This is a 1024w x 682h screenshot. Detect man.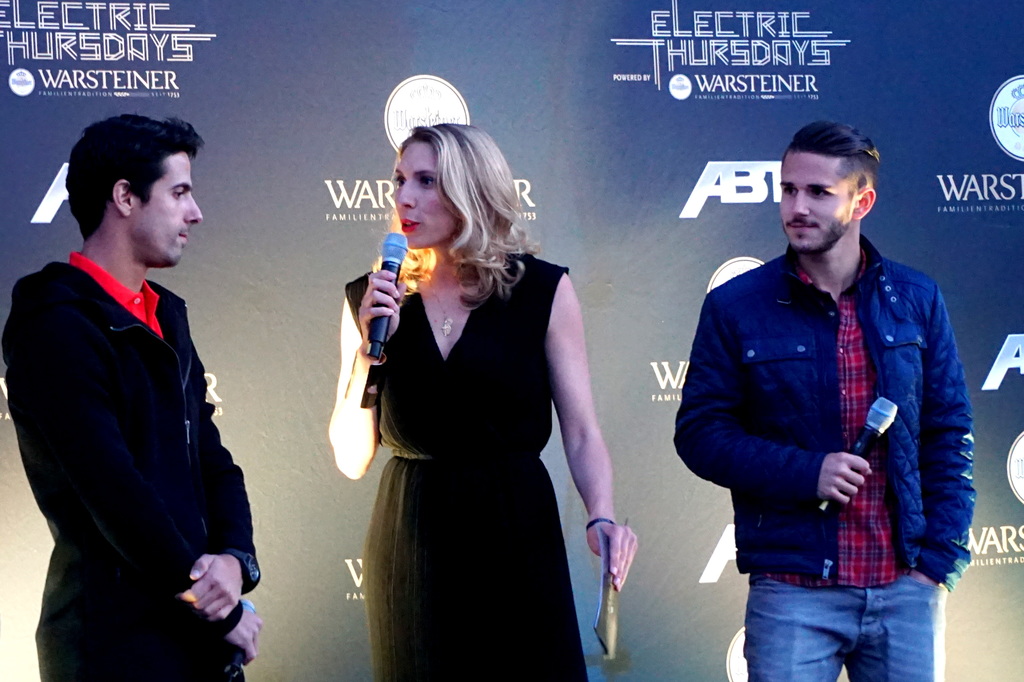
box=[671, 126, 968, 681].
